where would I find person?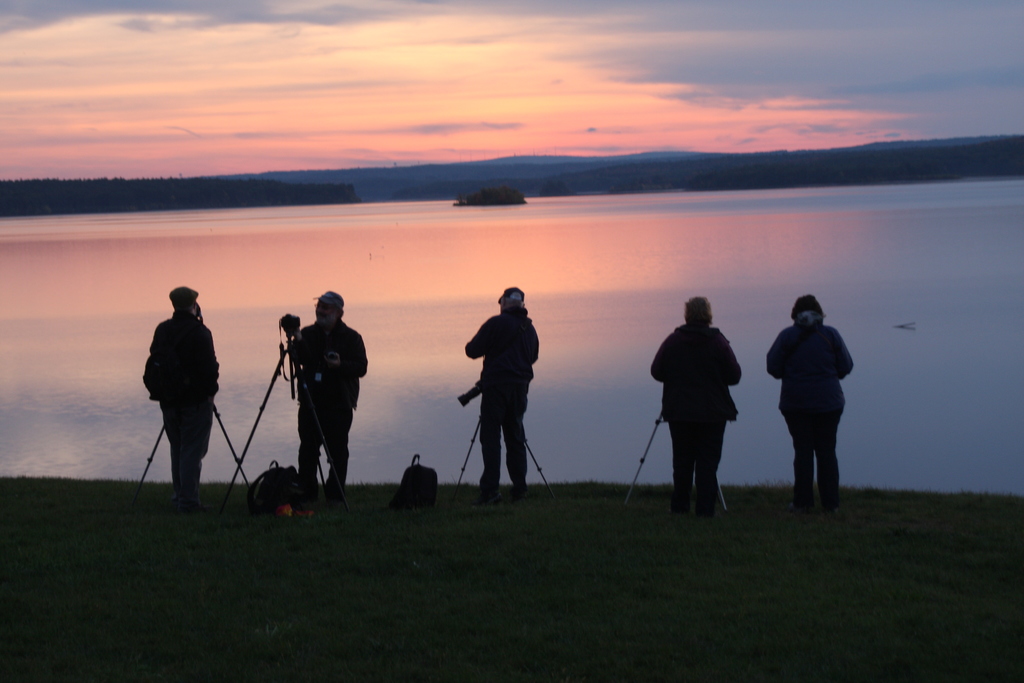
At l=763, t=295, r=856, b=523.
